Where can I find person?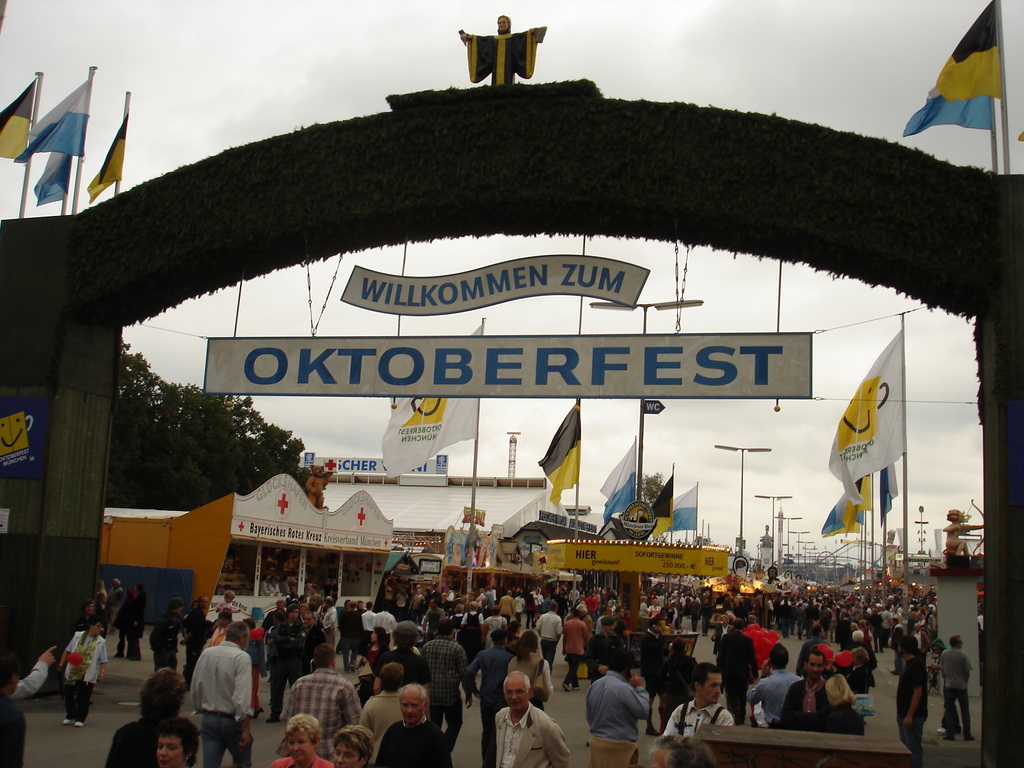
You can find it at <bbox>56, 618, 110, 724</bbox>.
